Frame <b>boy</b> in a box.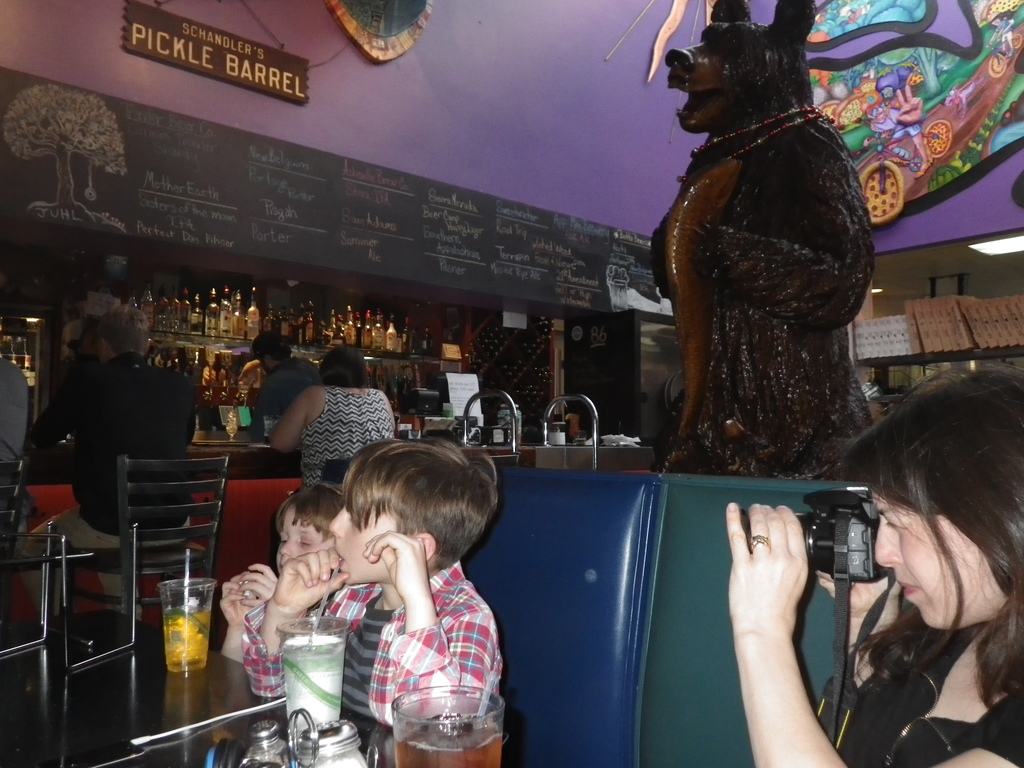
[211, 479, 346, 742].
